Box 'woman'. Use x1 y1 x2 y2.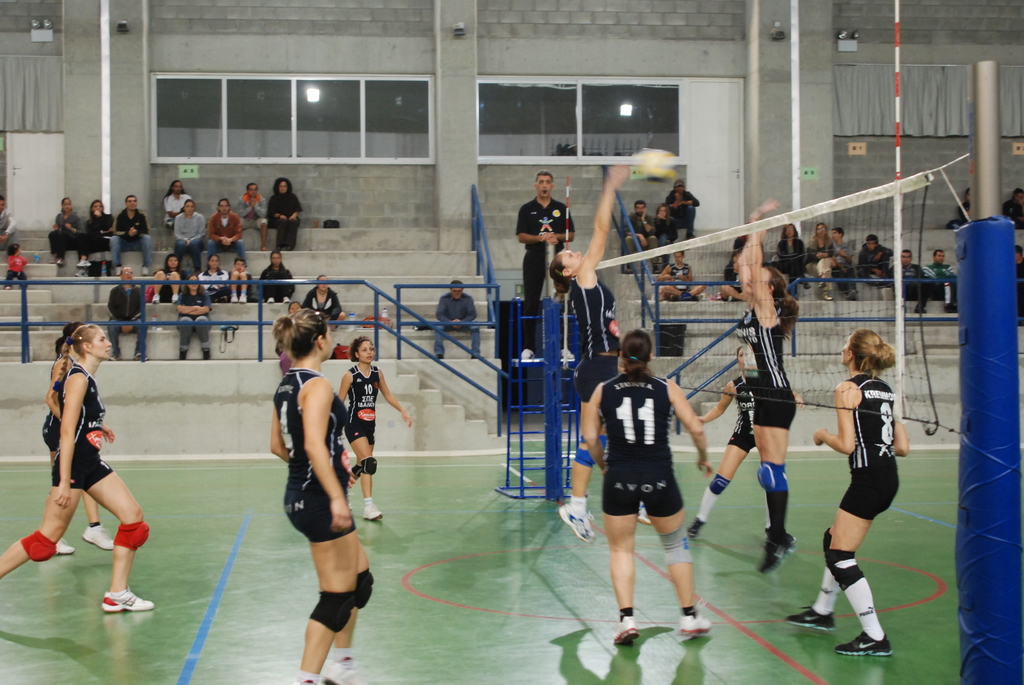
344 344 404 538.
